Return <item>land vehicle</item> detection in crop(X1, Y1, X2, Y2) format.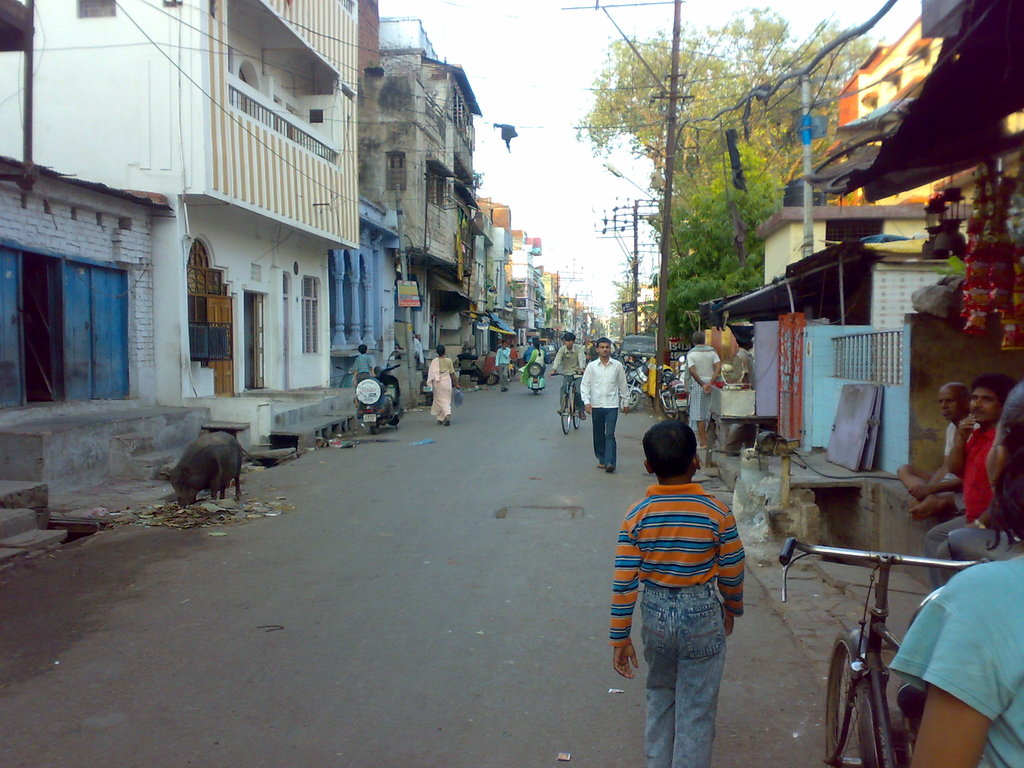
crop(355, 347, 404, 435).
